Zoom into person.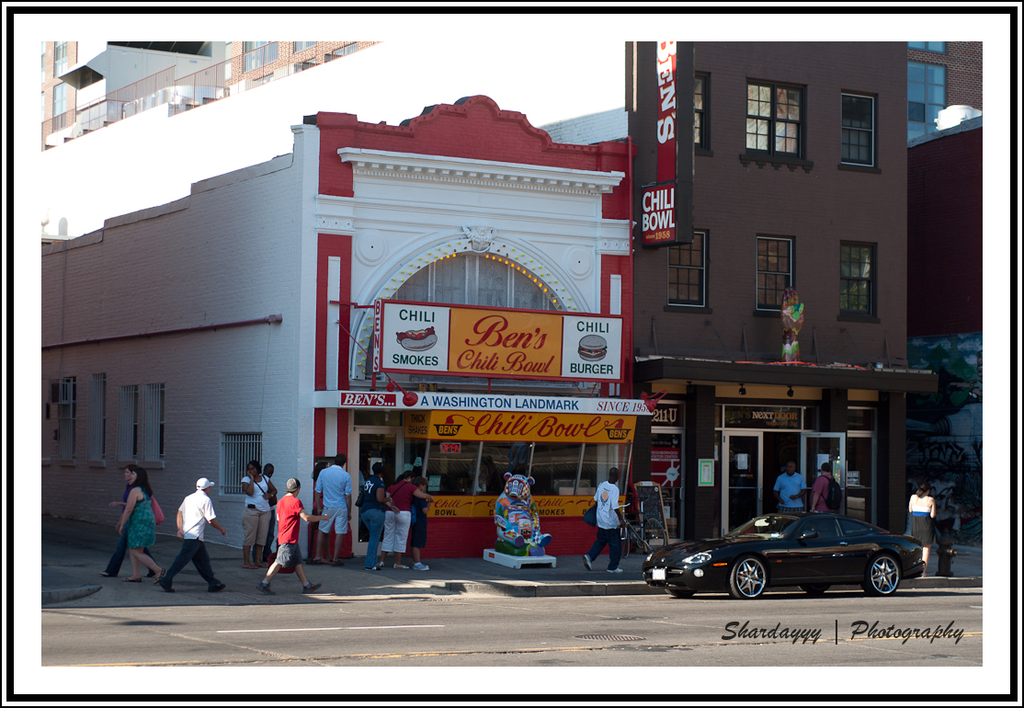
Zoom target: 585, 469, 628, 577.
